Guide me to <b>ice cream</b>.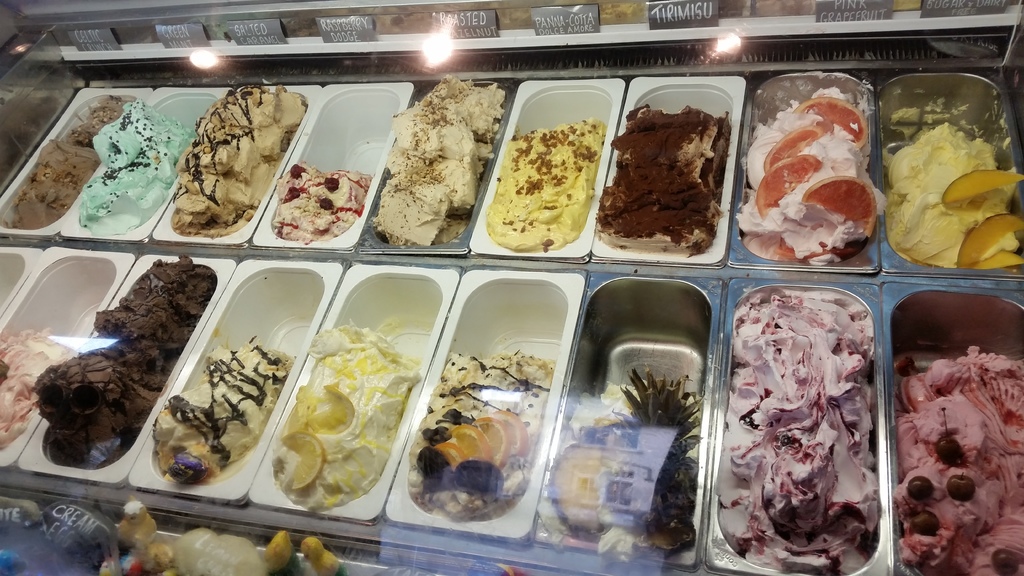
Guidance: bbox=(596, 104, 726, 261).
